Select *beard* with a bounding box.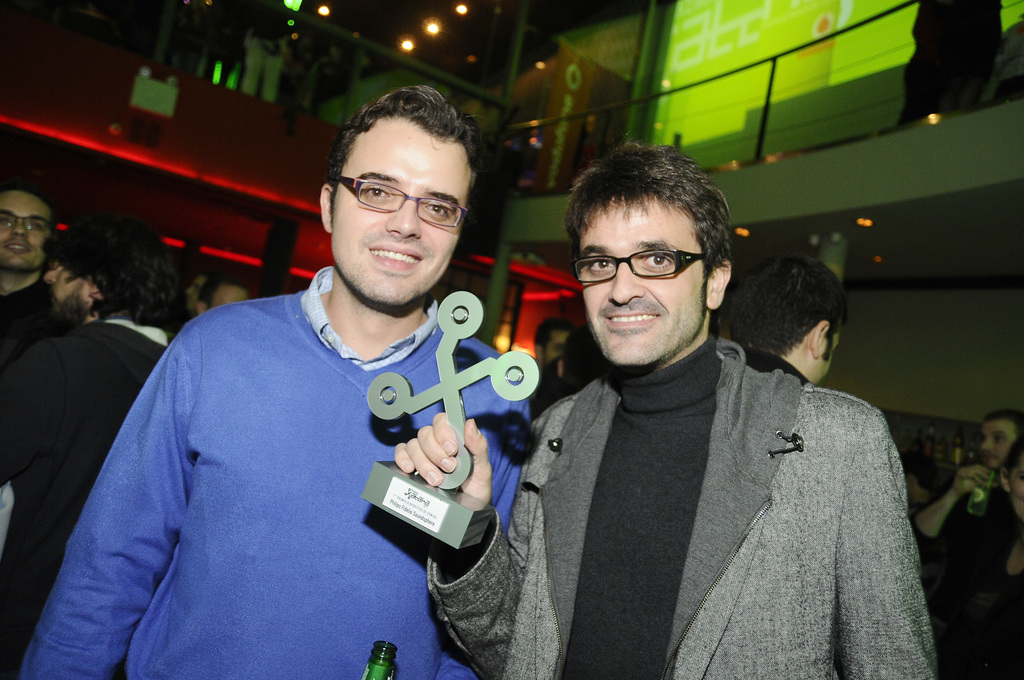
x1=586 y1=281 x2=708 y2=369.
